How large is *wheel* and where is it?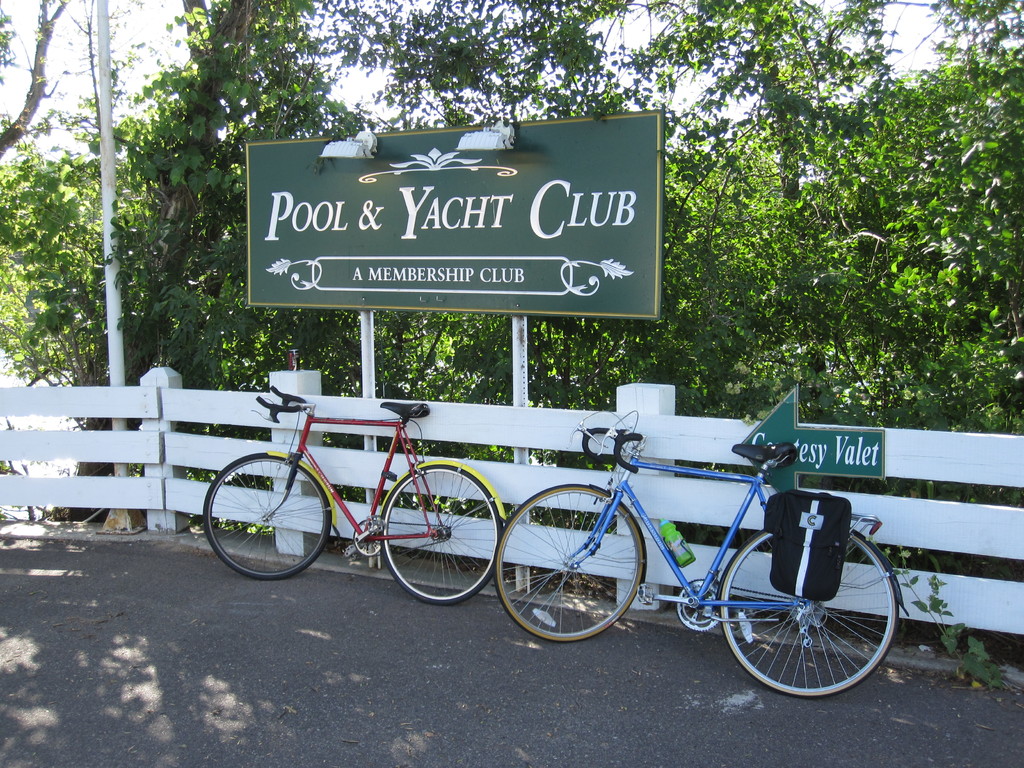
Bounding box: [492, 480, 646, 643].
